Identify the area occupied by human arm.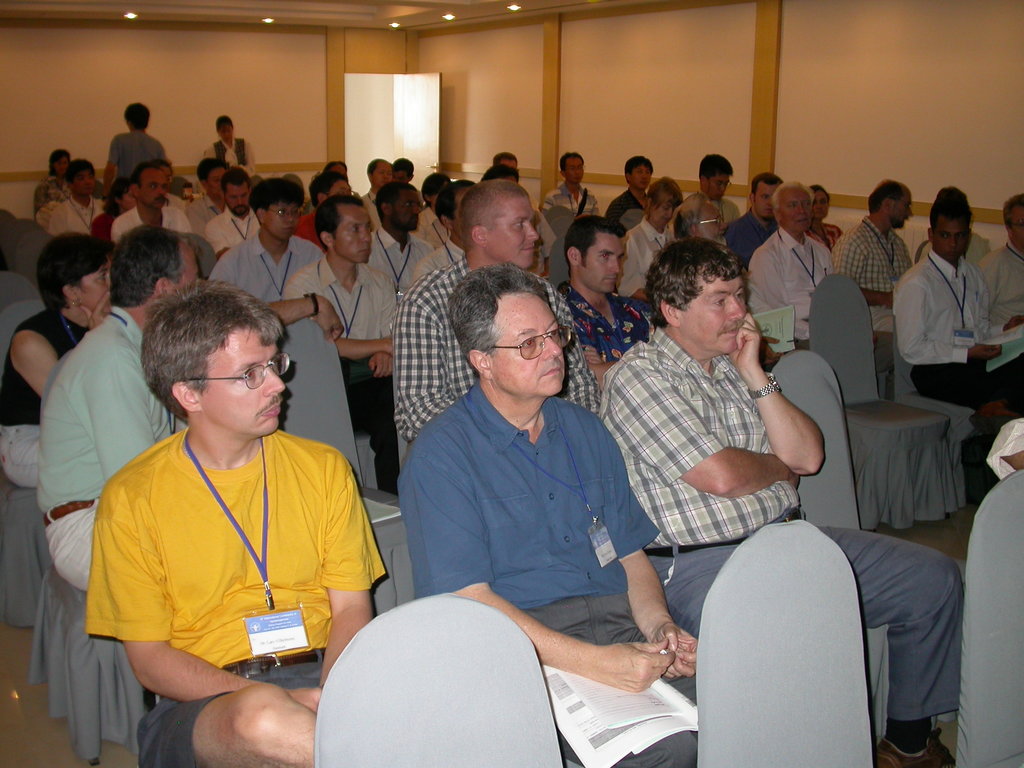
Area: [x1=387, y1=311, x2=459, y2=436].
